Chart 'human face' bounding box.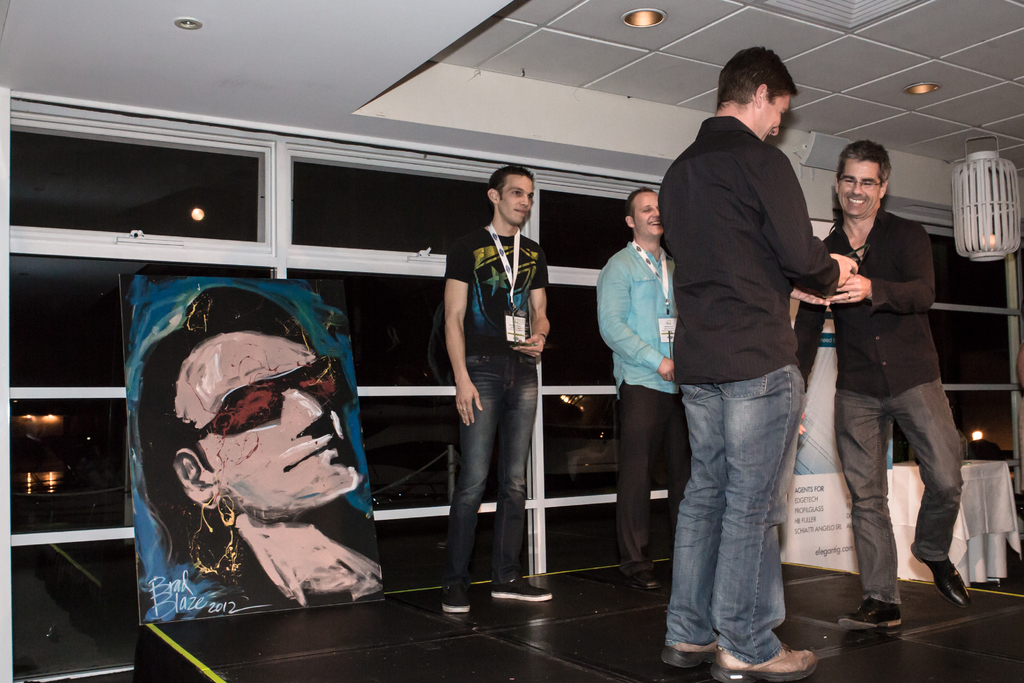
Charted: l=177, t=333, r=367, b=509.
